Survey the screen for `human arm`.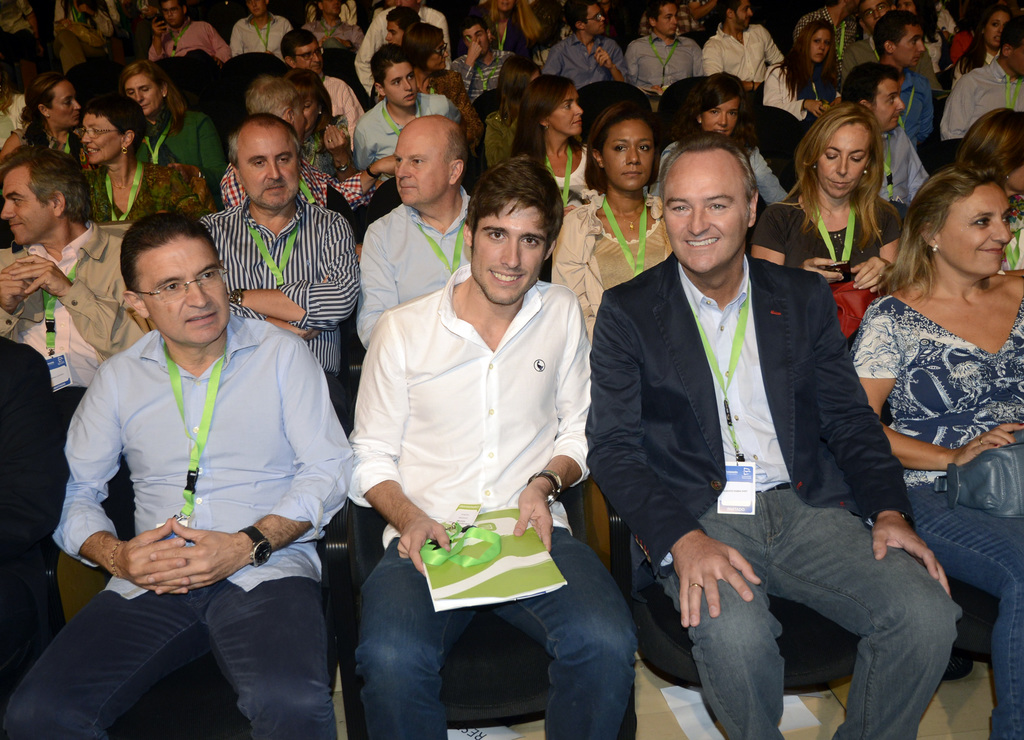
Survey found: BBox(744, 140, 790, 205).
